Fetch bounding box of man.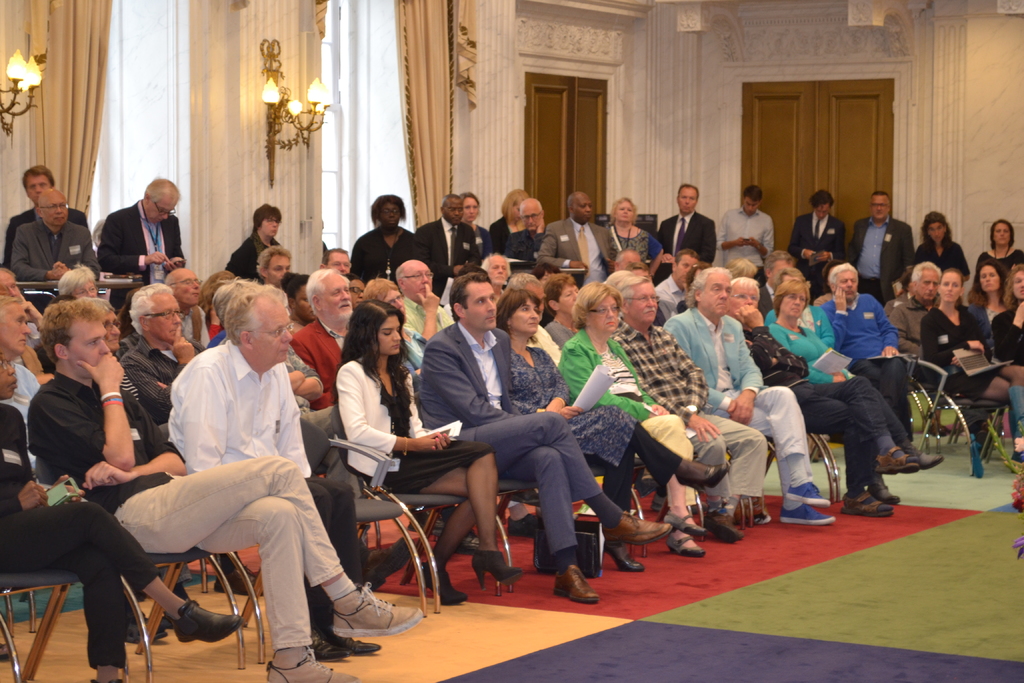
Bbox: [3, 164, 91, 264].
